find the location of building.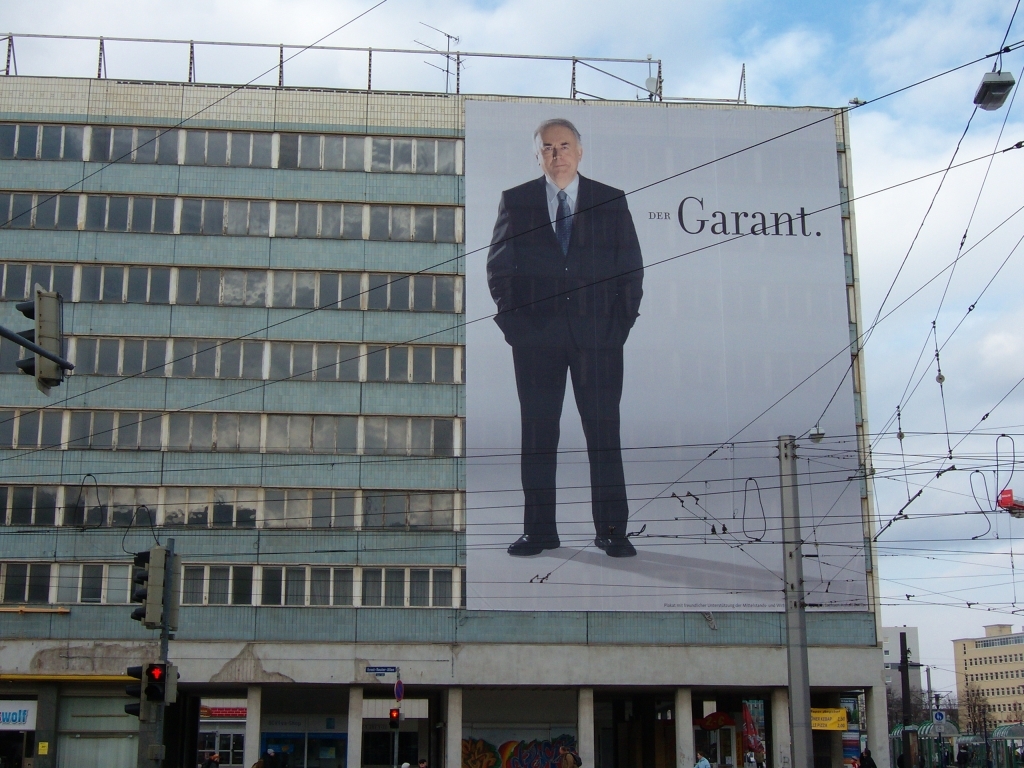
Location: select_region(0, 68, 890, 767).
